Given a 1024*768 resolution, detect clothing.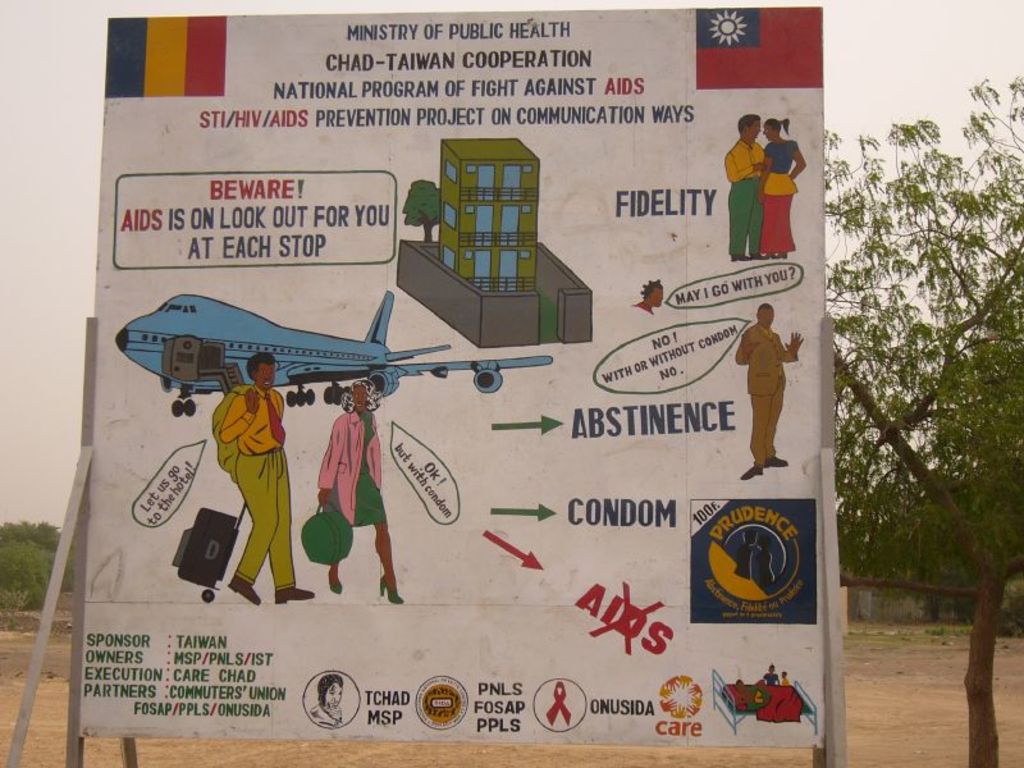
pyautogui.locateOnScreen(737, 324, 801, 465).
